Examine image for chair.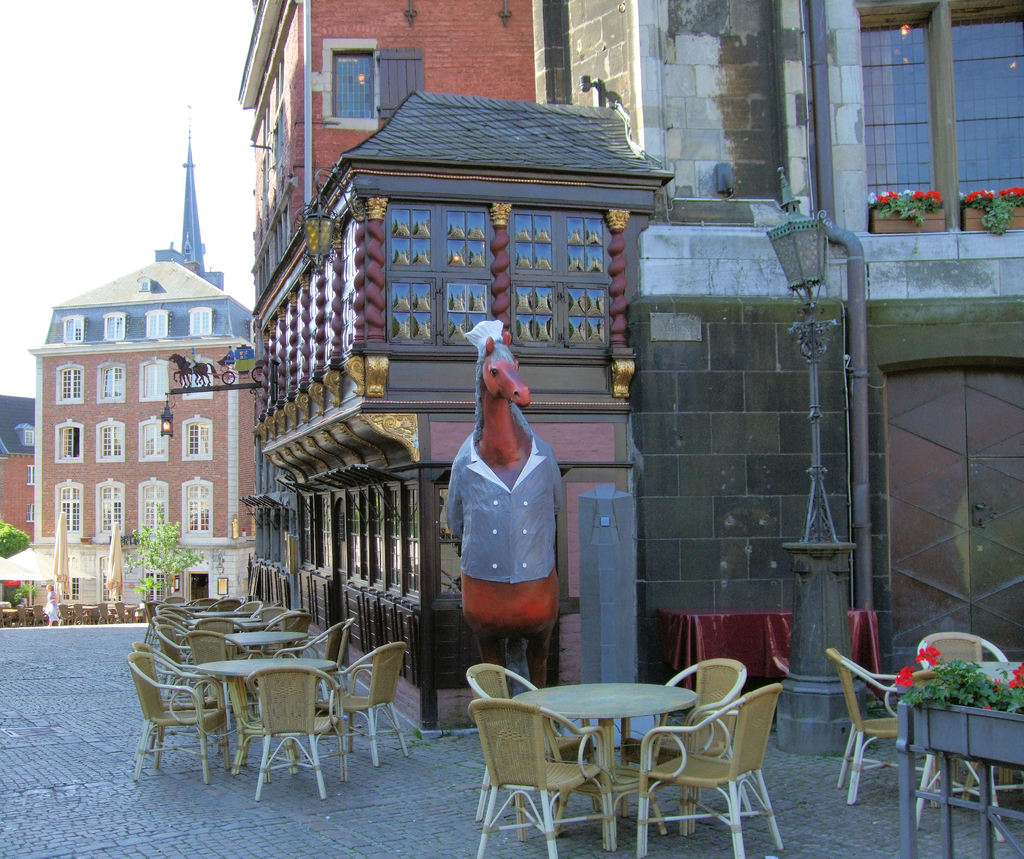
Examination result: pyautogui.locateOnScreen(128, 636, 242, 753).
